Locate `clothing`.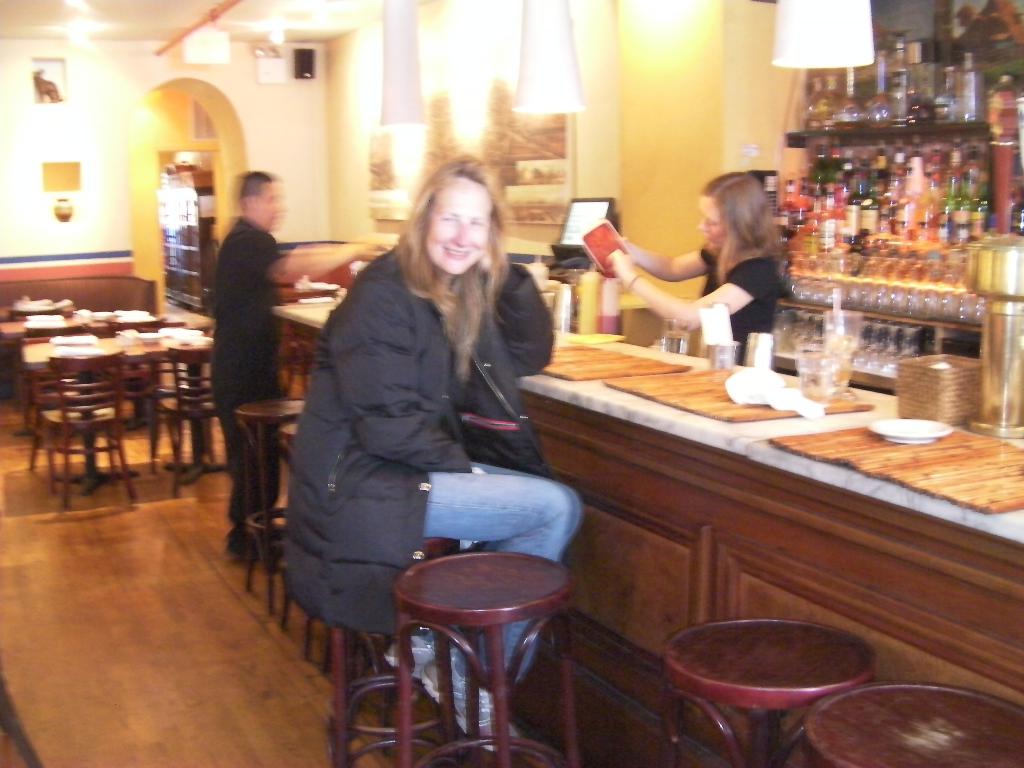
Bounding box: [x1=268, y1=176, x2=598, y2=666].
